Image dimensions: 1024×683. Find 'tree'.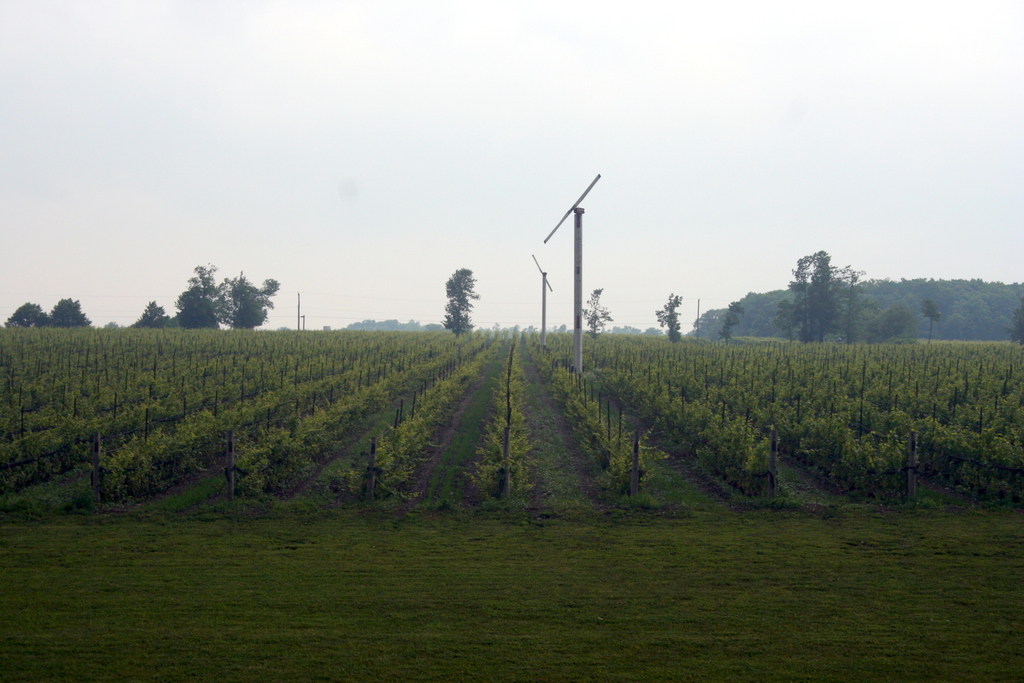
rect(924, 300, 938, 347).
